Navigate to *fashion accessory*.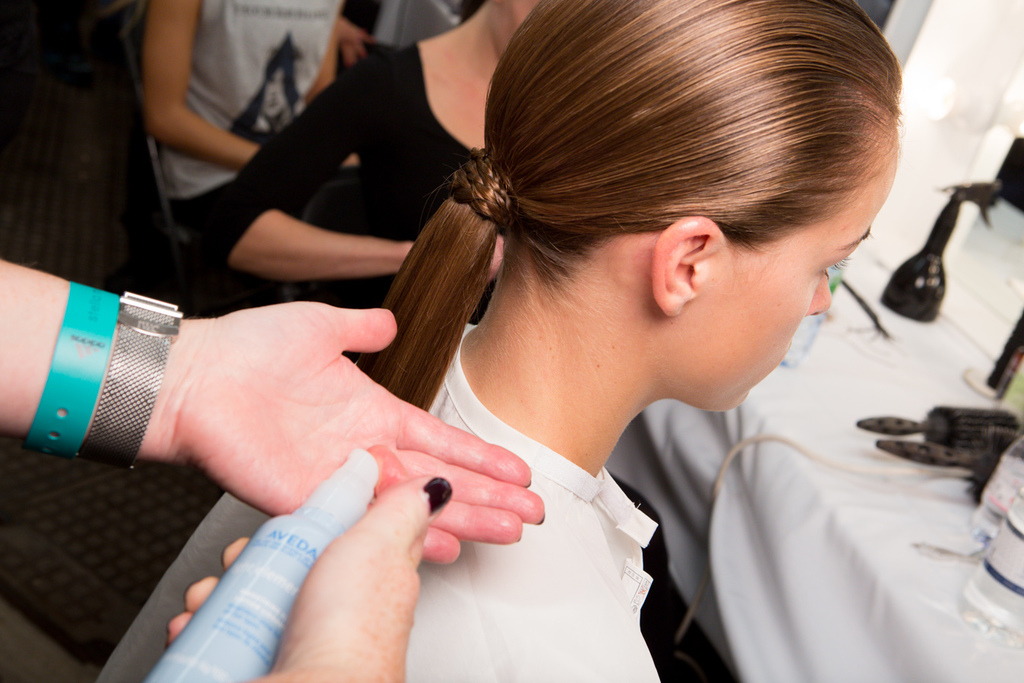
Navigation target: (x1=441, y1=147, x2=520, y2=235).
